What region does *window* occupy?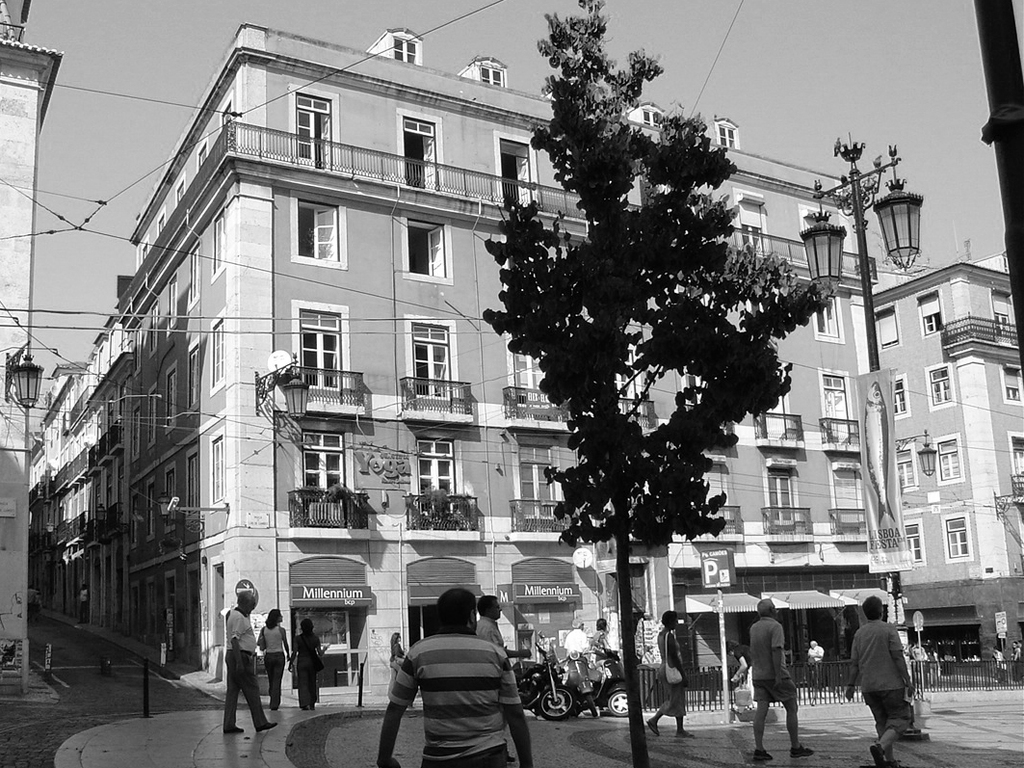
Rect(941, 511, 971, 565).
